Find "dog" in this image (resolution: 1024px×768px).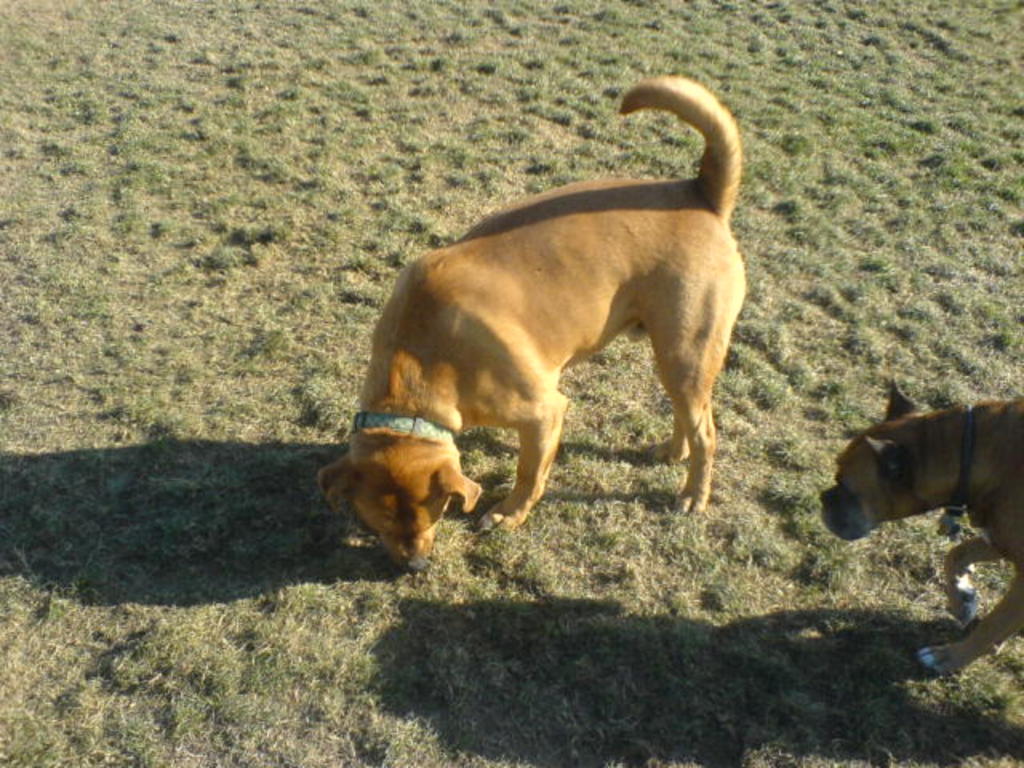
[325,74,750,574].
